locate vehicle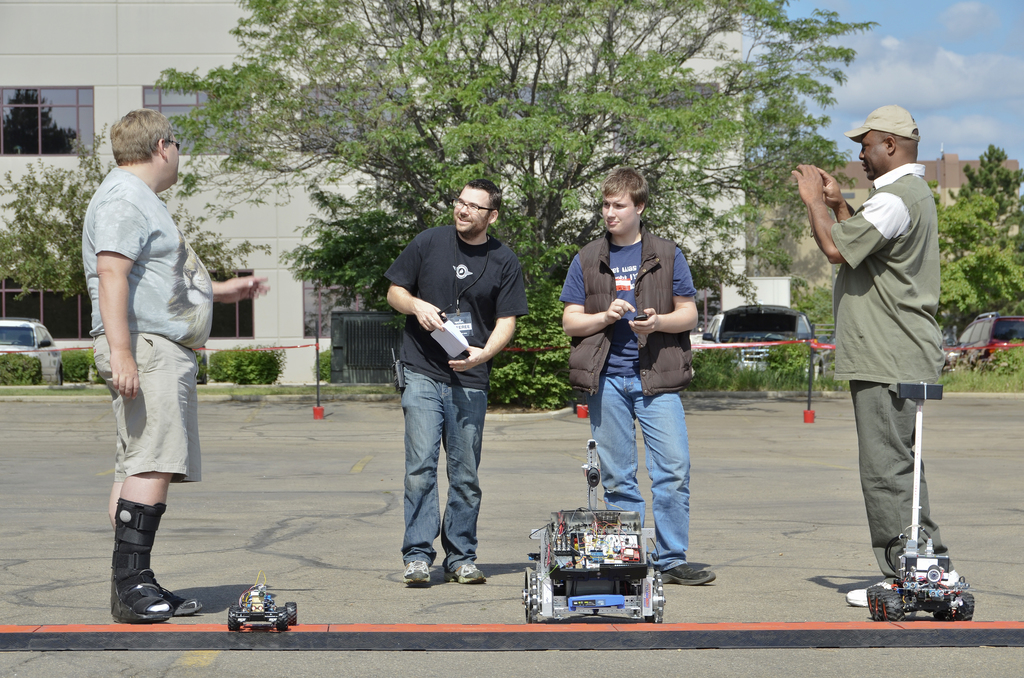
[x1=3, y1=316, x2=67, y2=387]
